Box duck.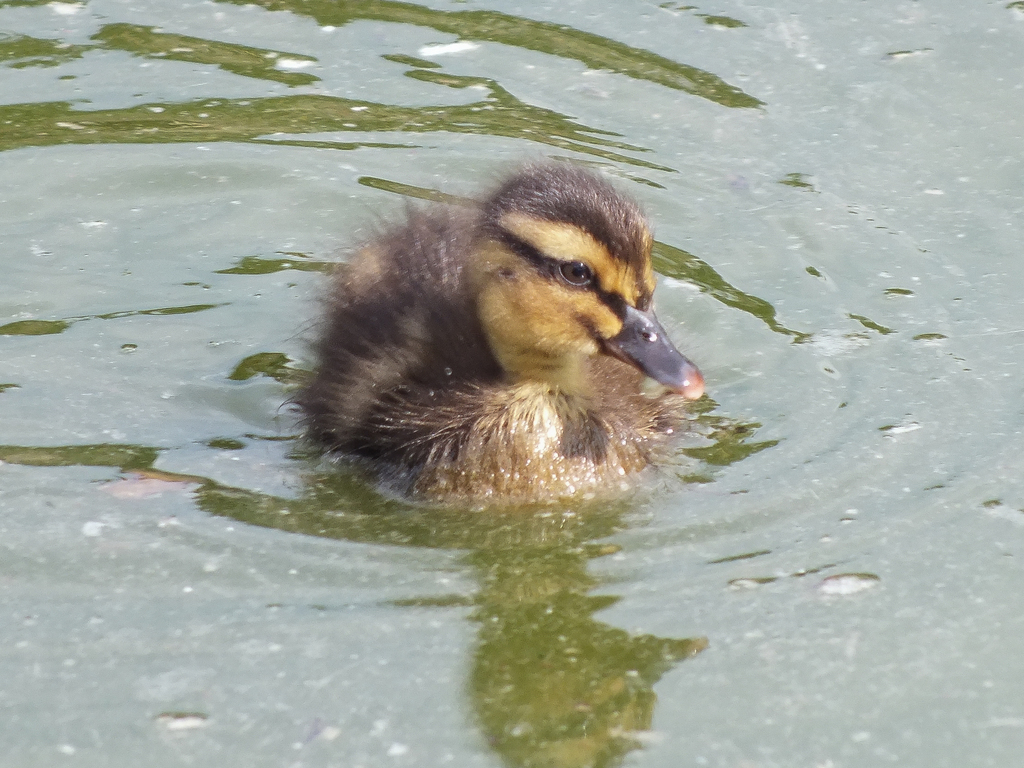
BBox(263, 145, 740, 493).
